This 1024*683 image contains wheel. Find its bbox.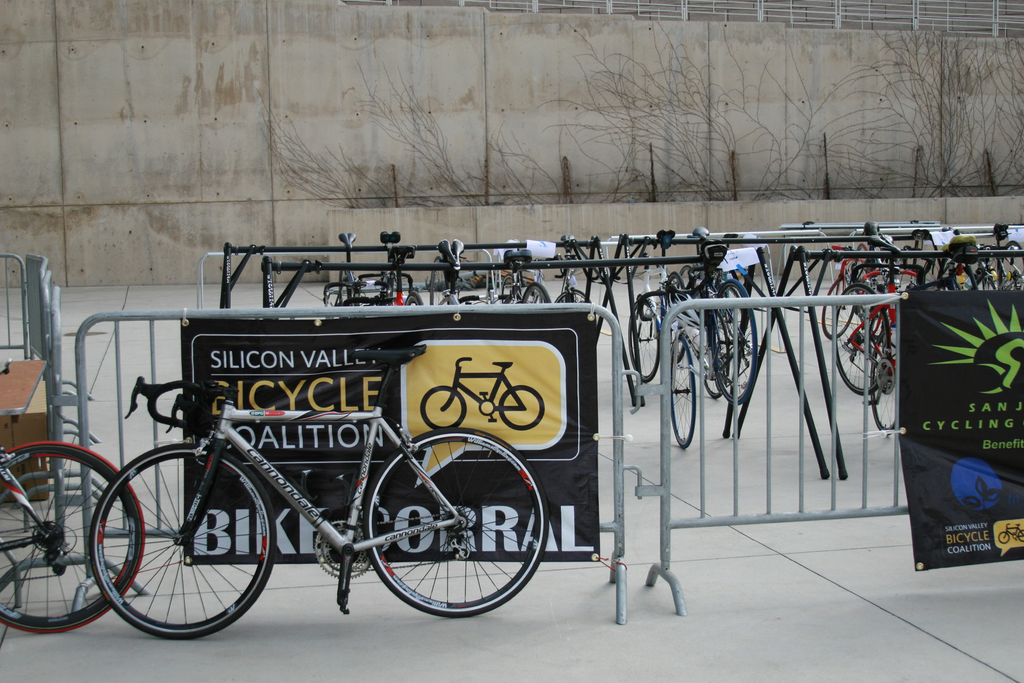
459/296/481/304.
